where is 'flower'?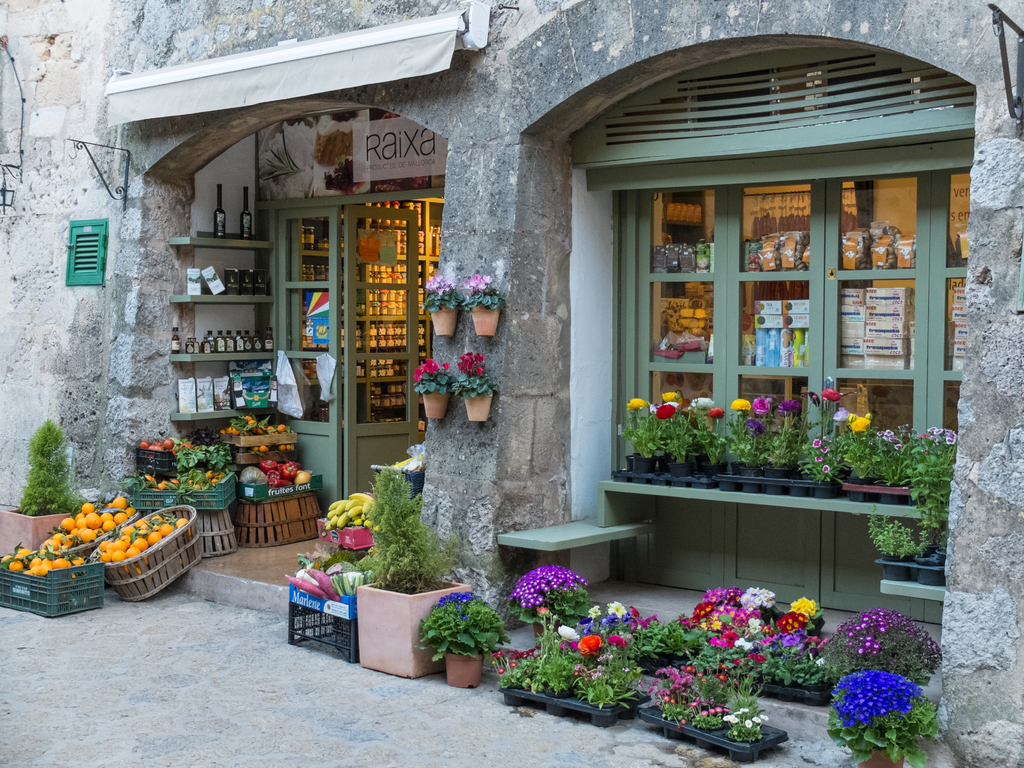
x1=607, y1=603, x2=626, y2=616.
